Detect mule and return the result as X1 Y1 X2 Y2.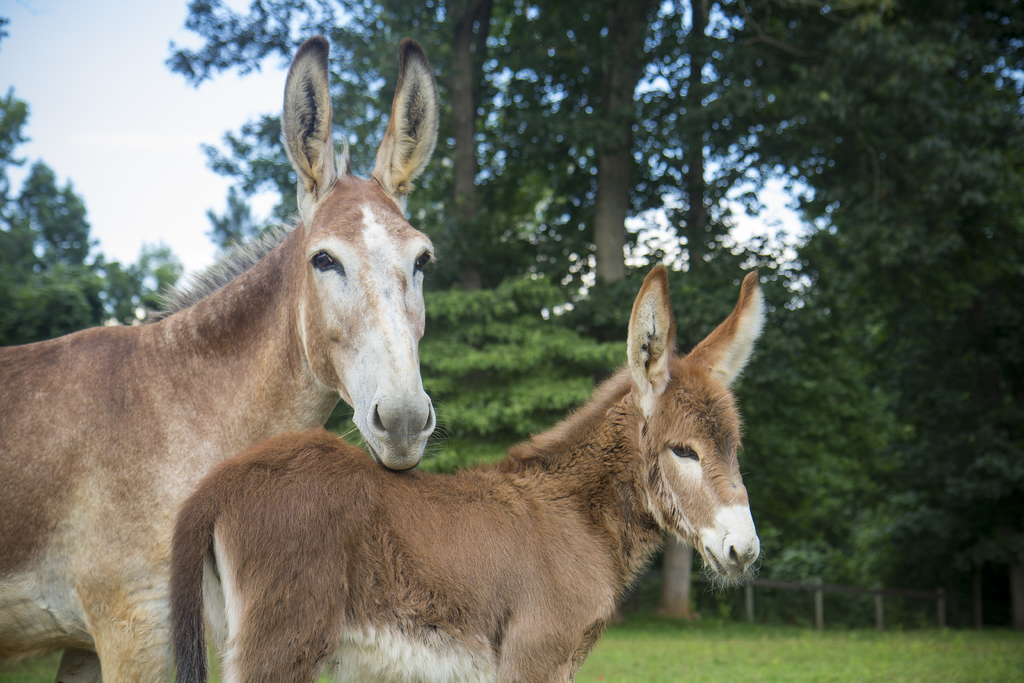
0 36 440 682.
